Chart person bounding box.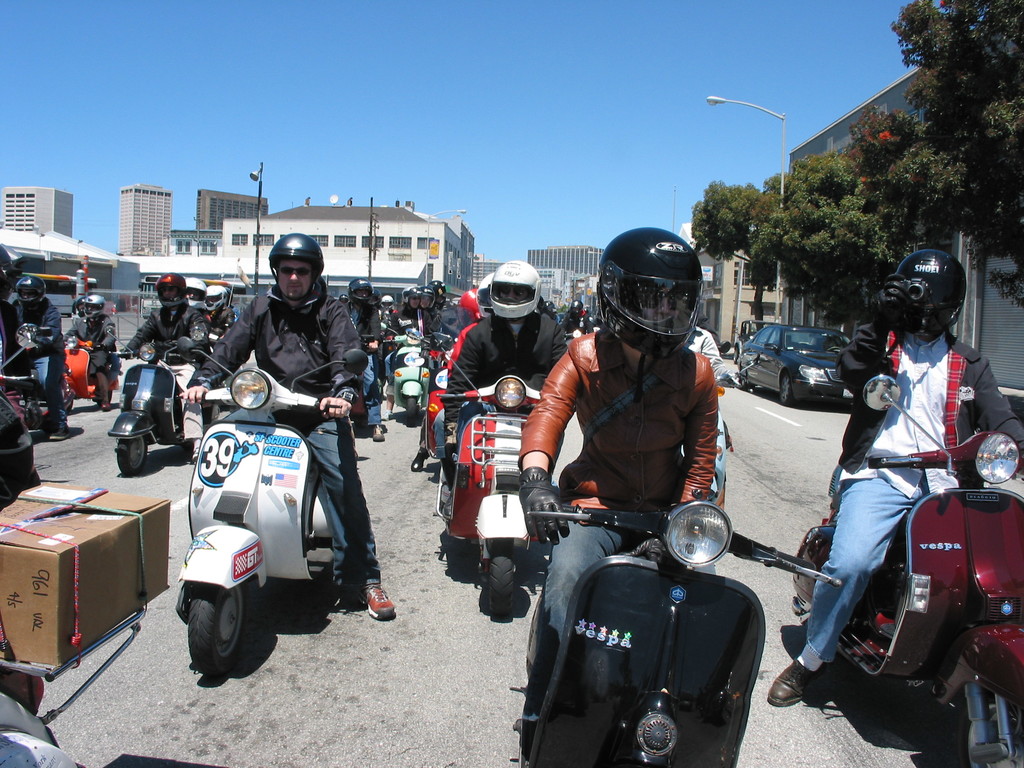
Charted: bbox=[446, 257, 570, 491].
